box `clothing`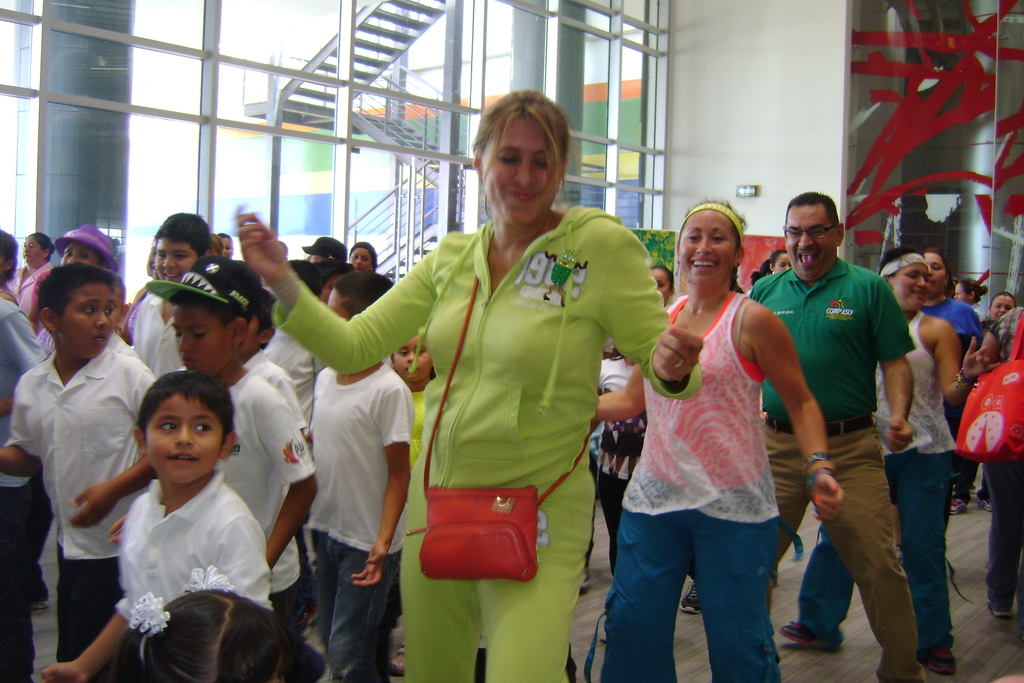
region(791, 308, 957, 633)
